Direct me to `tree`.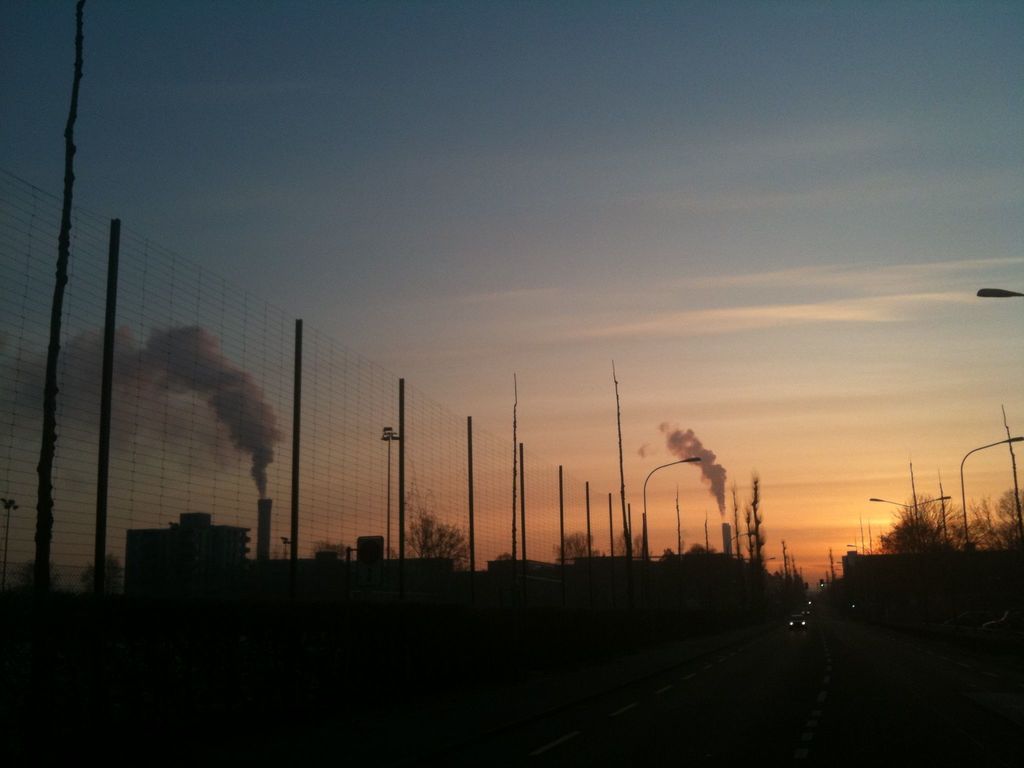
Direction: box(400, 509, 473, 576).
